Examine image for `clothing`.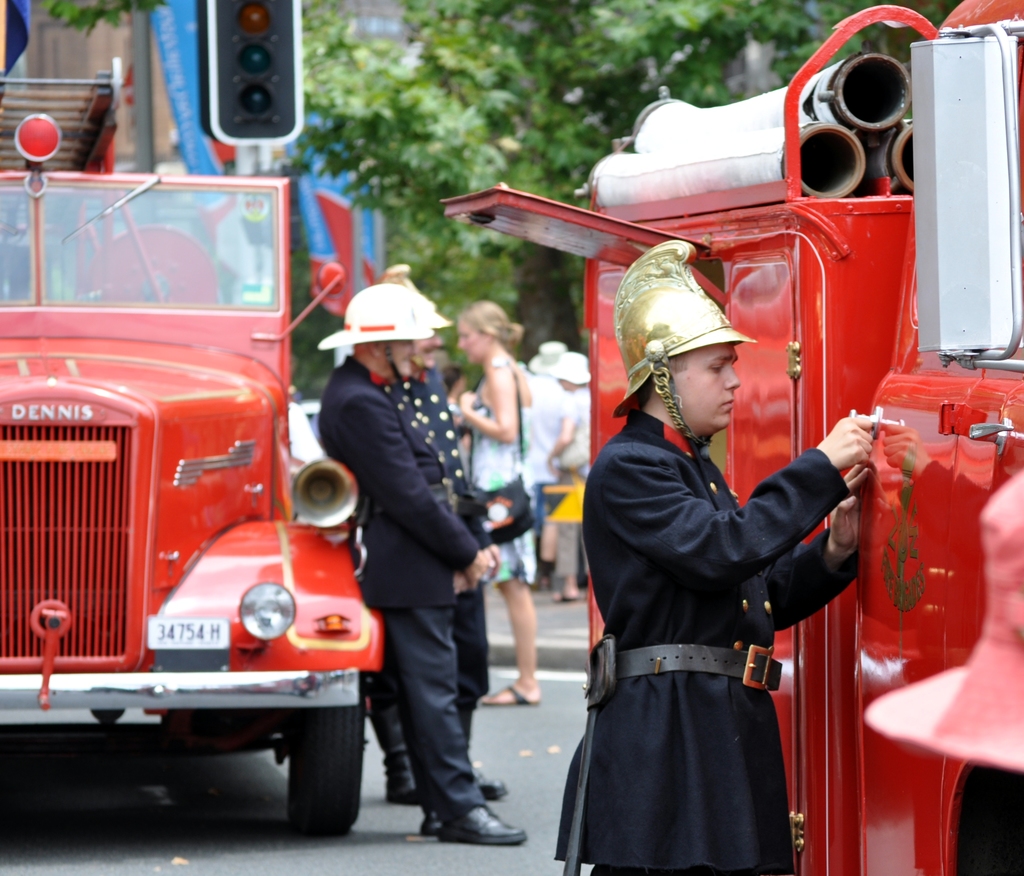
Examination result: (369, 366, 488, 754).
